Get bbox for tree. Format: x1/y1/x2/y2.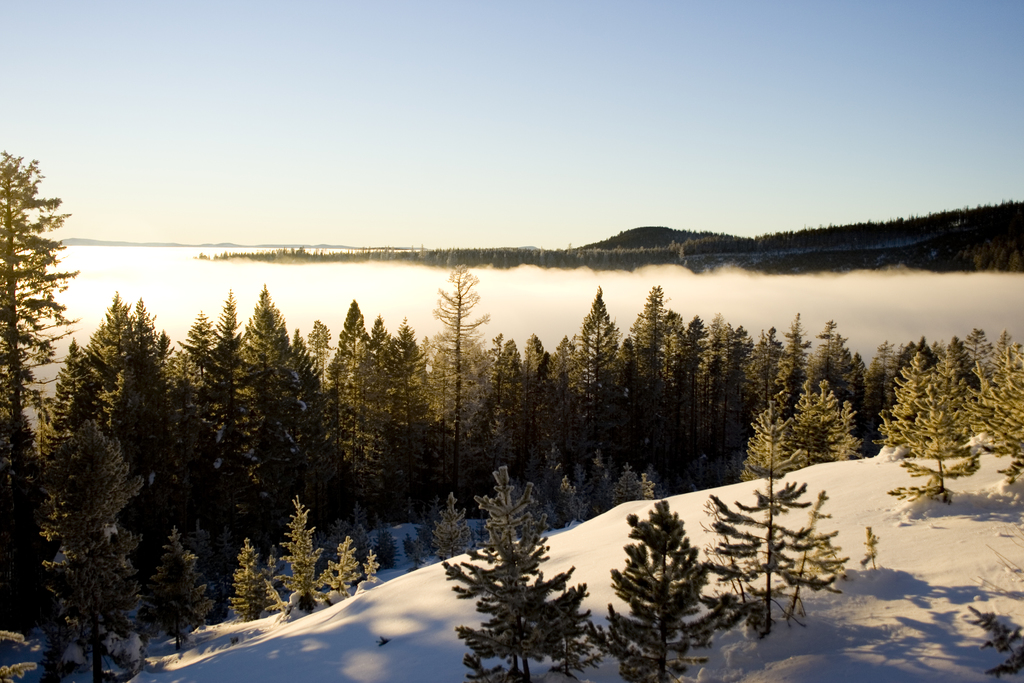
694/399/850/638.
